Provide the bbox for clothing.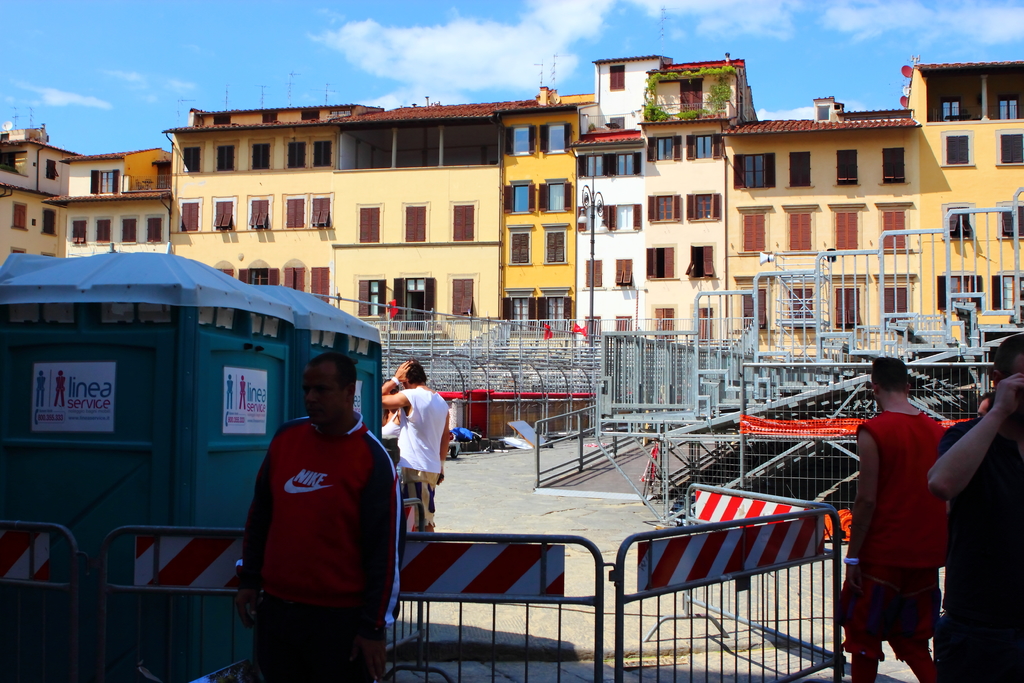
bbox=(388, 410, 401, 438).
